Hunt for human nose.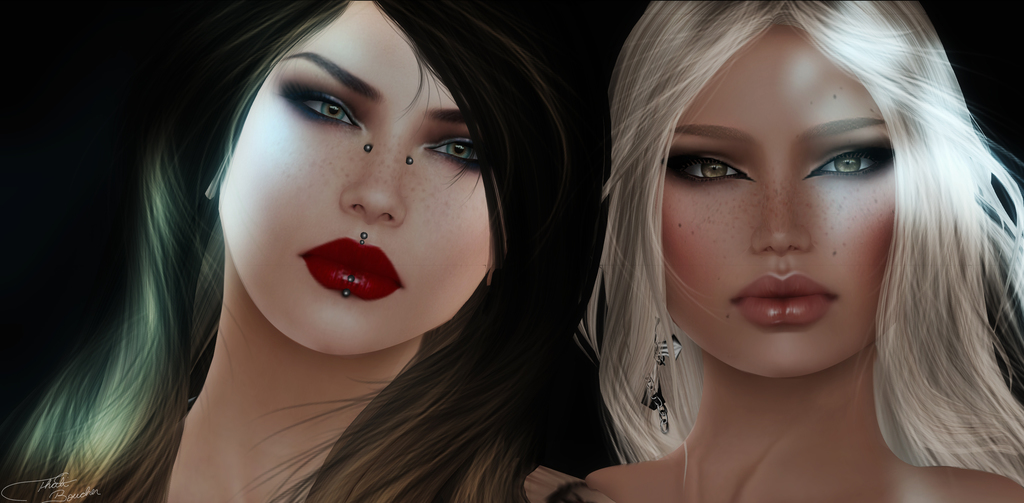
Hunted down at (339,120,404,221).
